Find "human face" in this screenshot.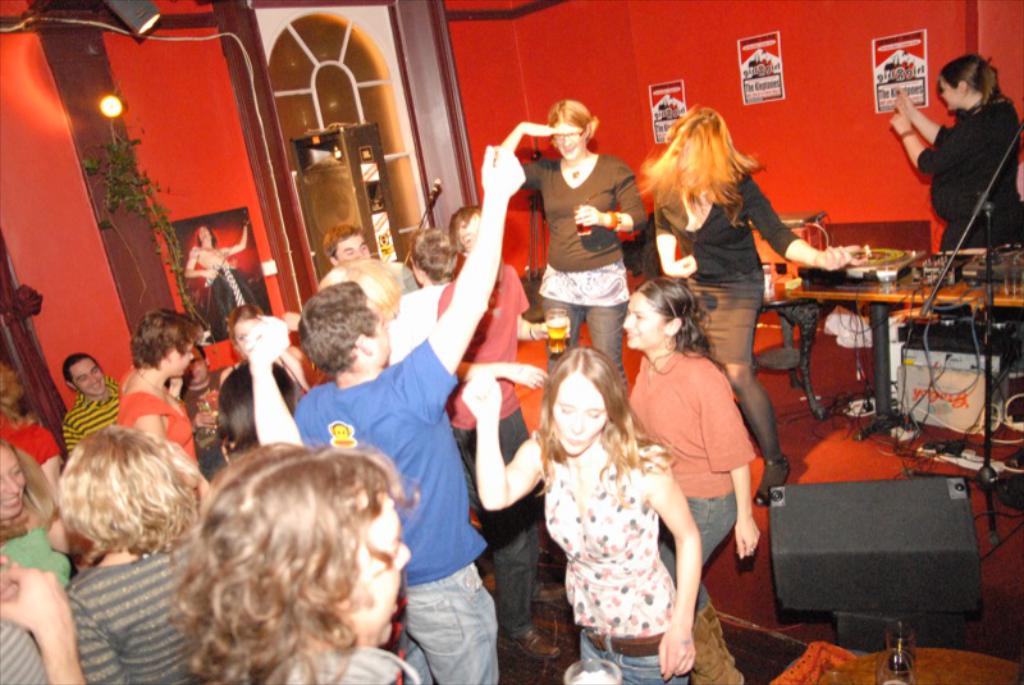
The bounding box for "human face" is locate(70, 355, 102, 397).
